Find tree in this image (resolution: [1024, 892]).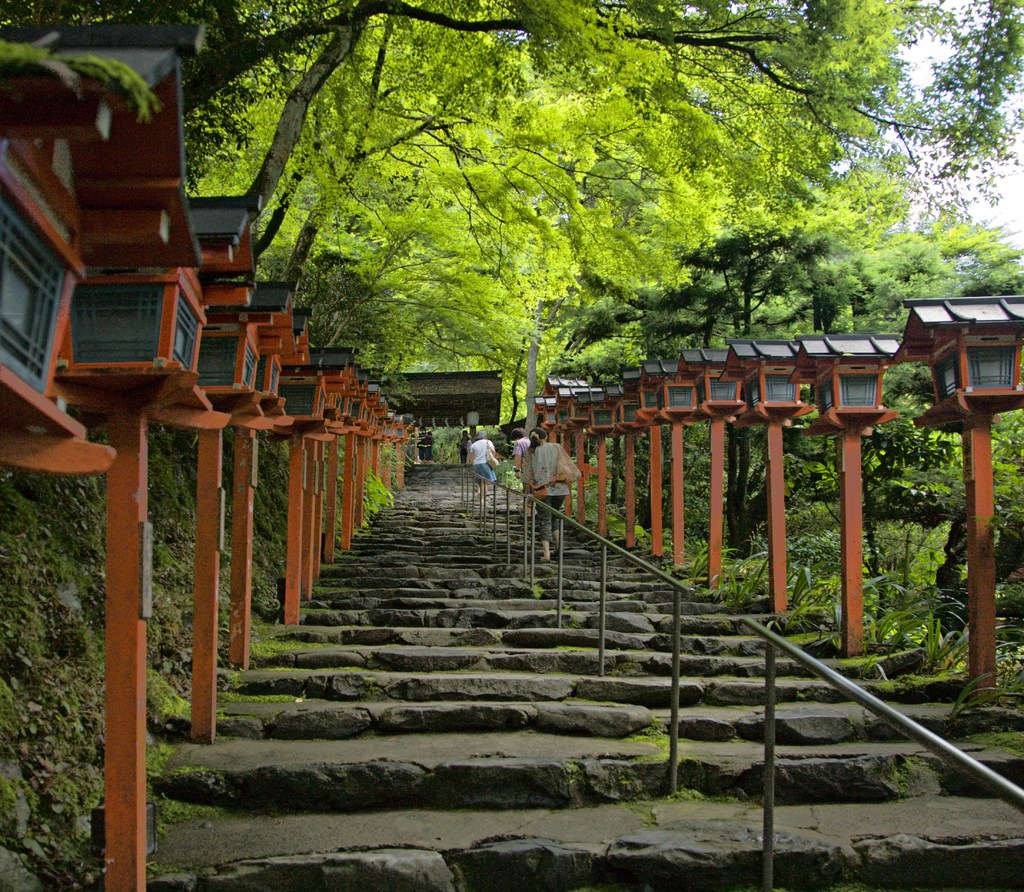
detection(0, 0, 1023, 555).
